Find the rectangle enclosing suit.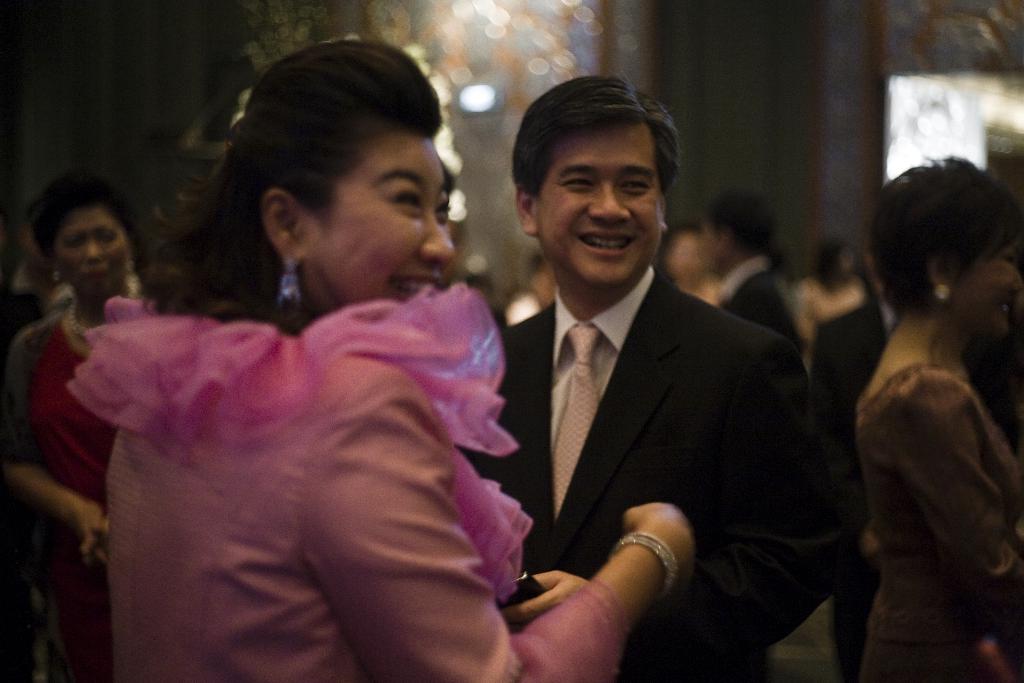
select_region(483, 136, 824, 639).
